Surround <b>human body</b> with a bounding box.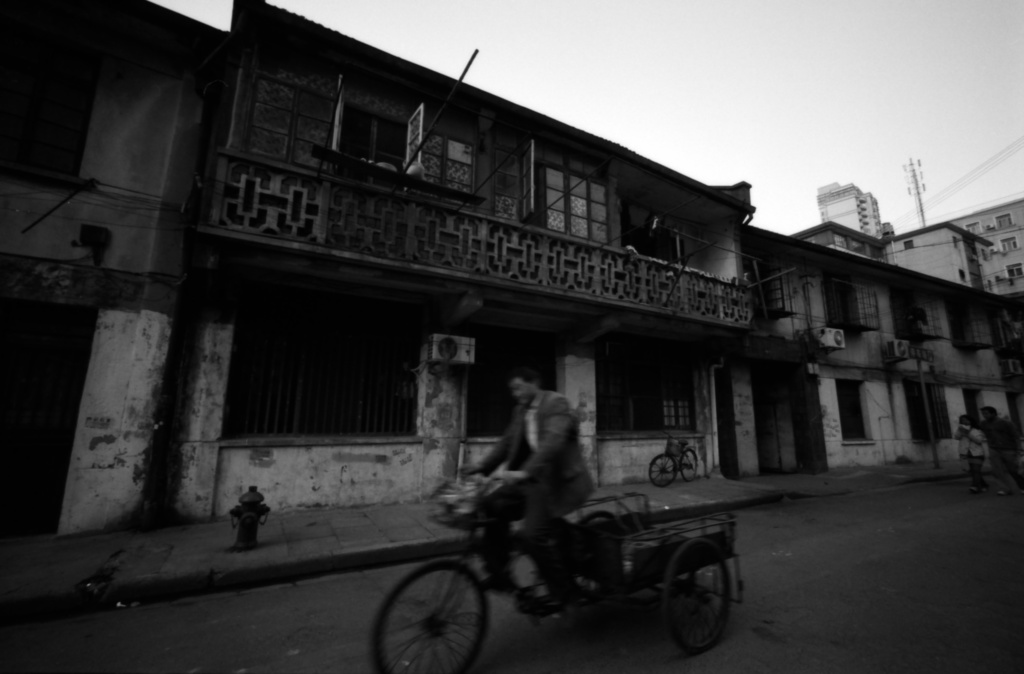
bbox=[456, 370, 594, 597].
